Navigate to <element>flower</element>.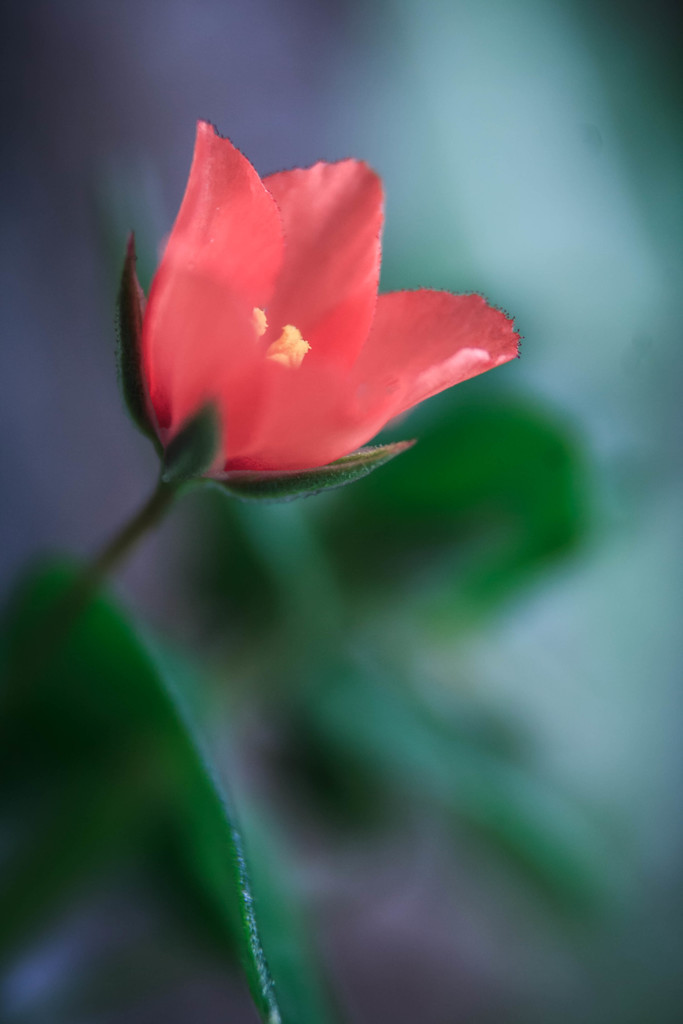
Navigation target: [x1=106, y1=133, x2=531, y2=497].
